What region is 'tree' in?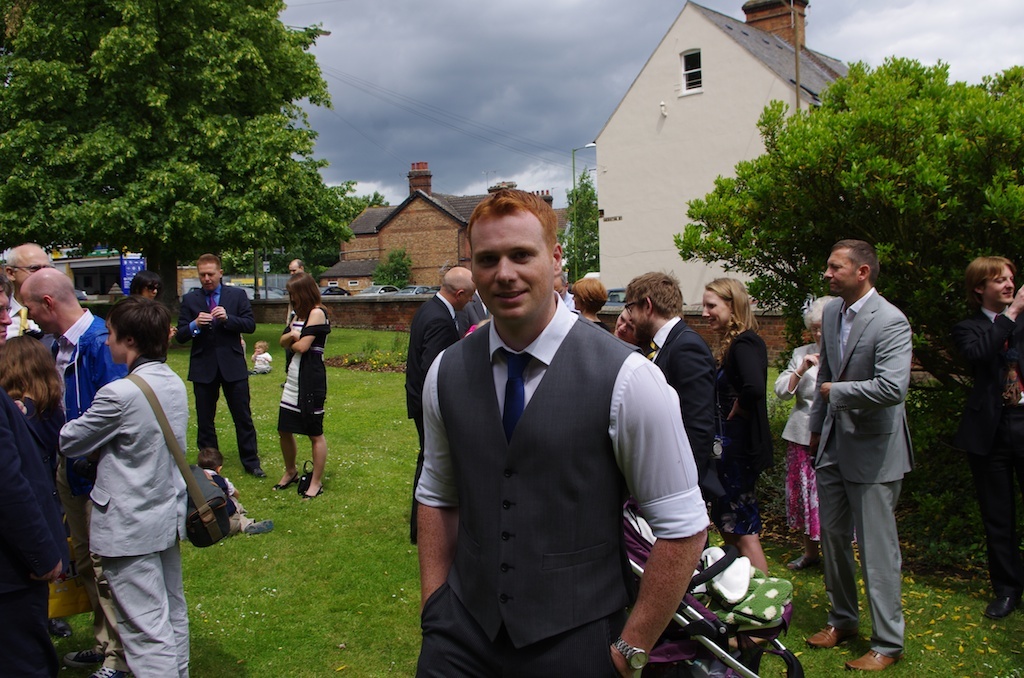
668:55:1023:573.
